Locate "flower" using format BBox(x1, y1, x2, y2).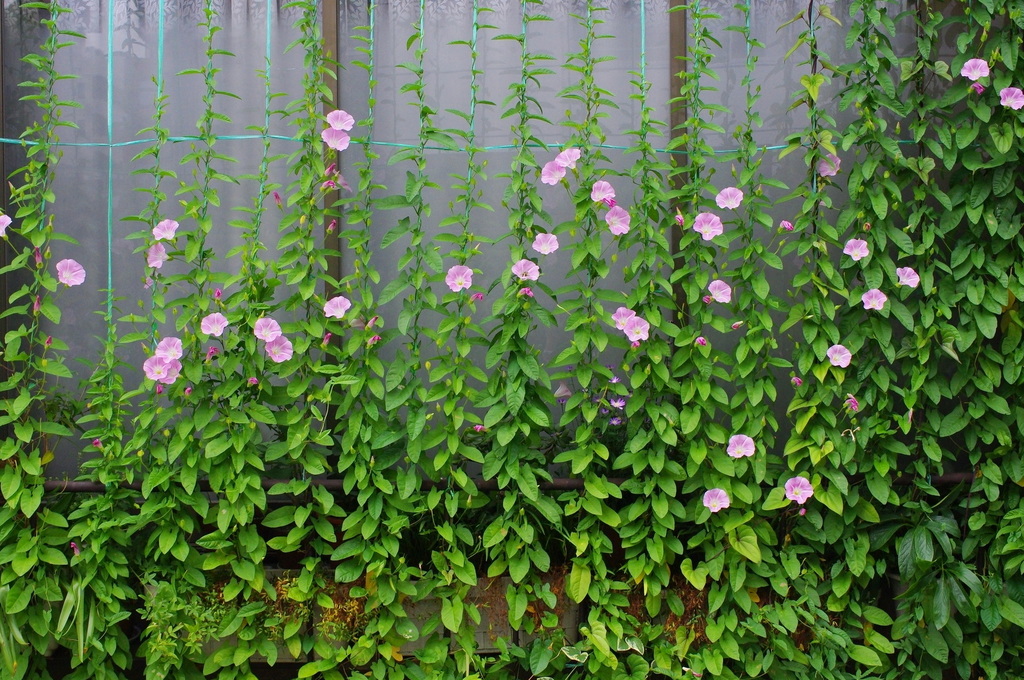
BBox(786, 476, 812, 507).
